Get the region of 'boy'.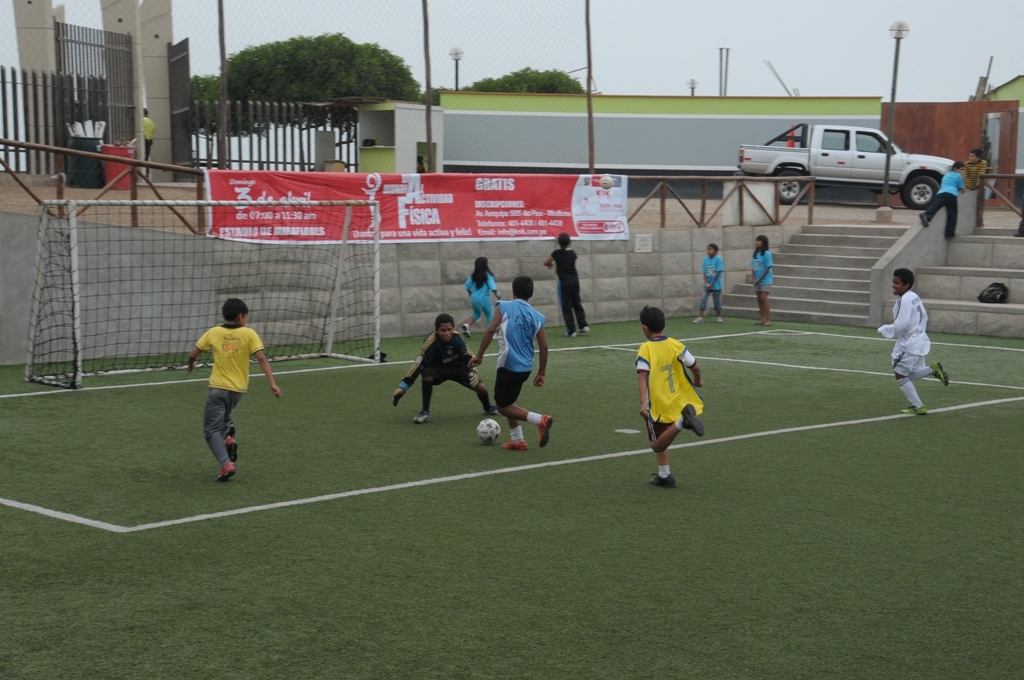
box(916, 156, 968, 245).
